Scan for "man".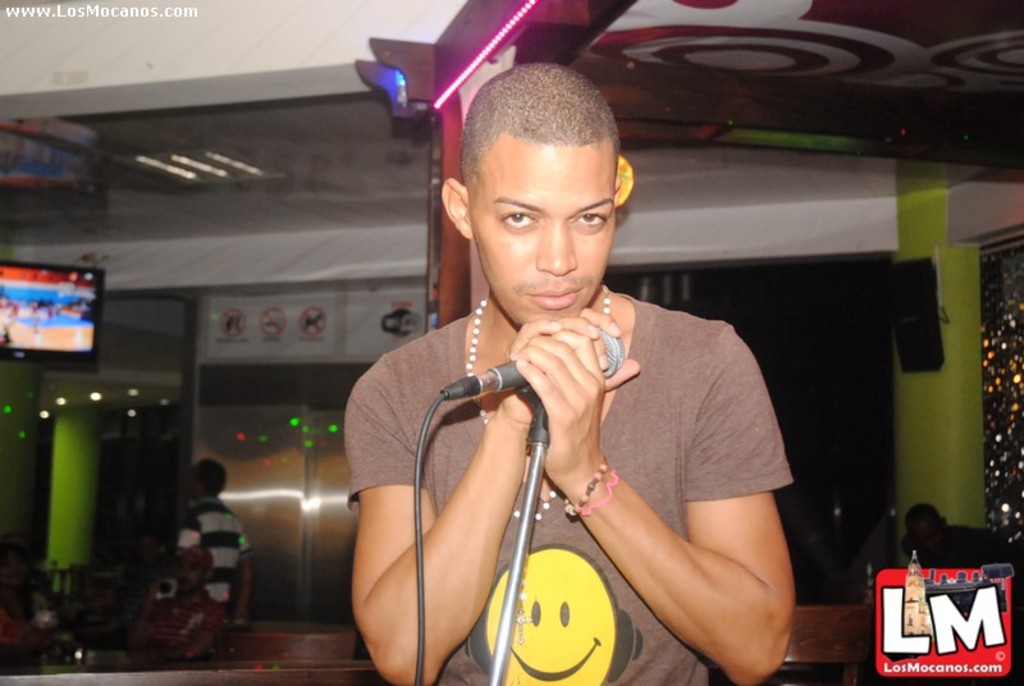
Scan result: box=[338, 79, 823, 685].
